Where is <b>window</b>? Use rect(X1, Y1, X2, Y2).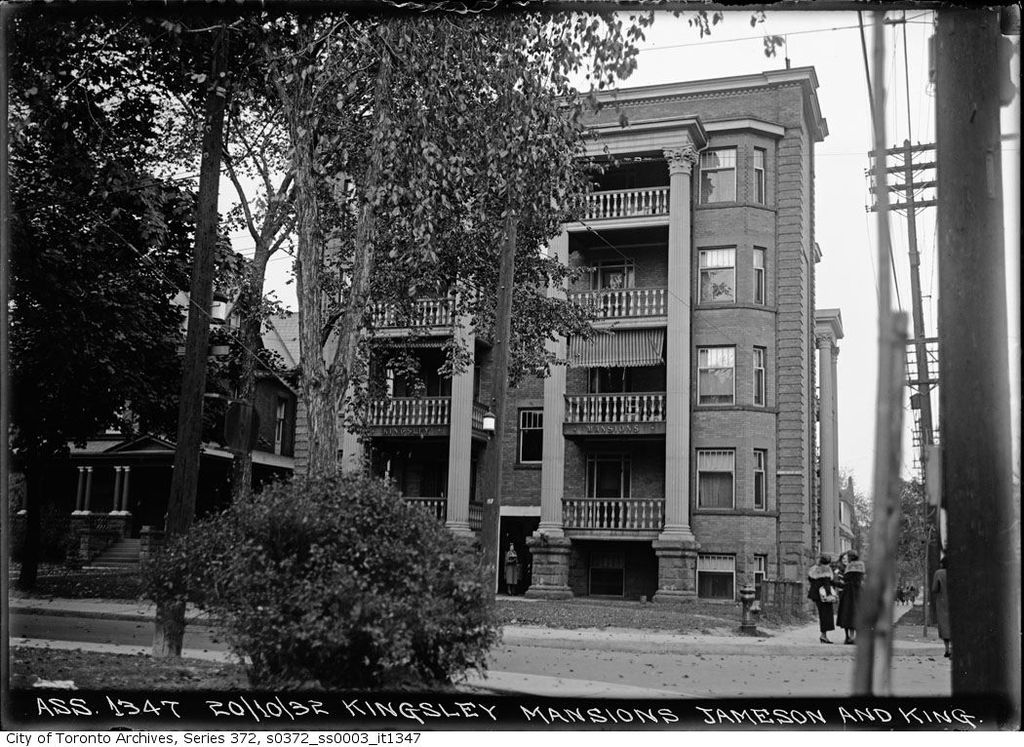
rect(692, 241, 736, 303).
